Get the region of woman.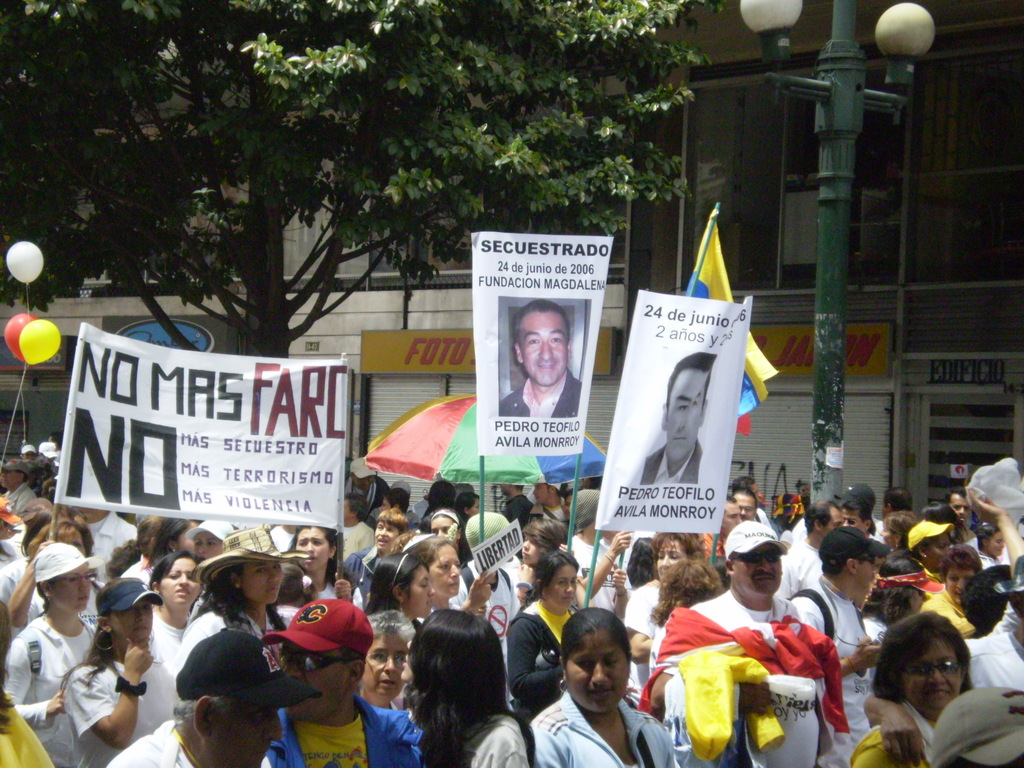
648, 563, 723, 680.
